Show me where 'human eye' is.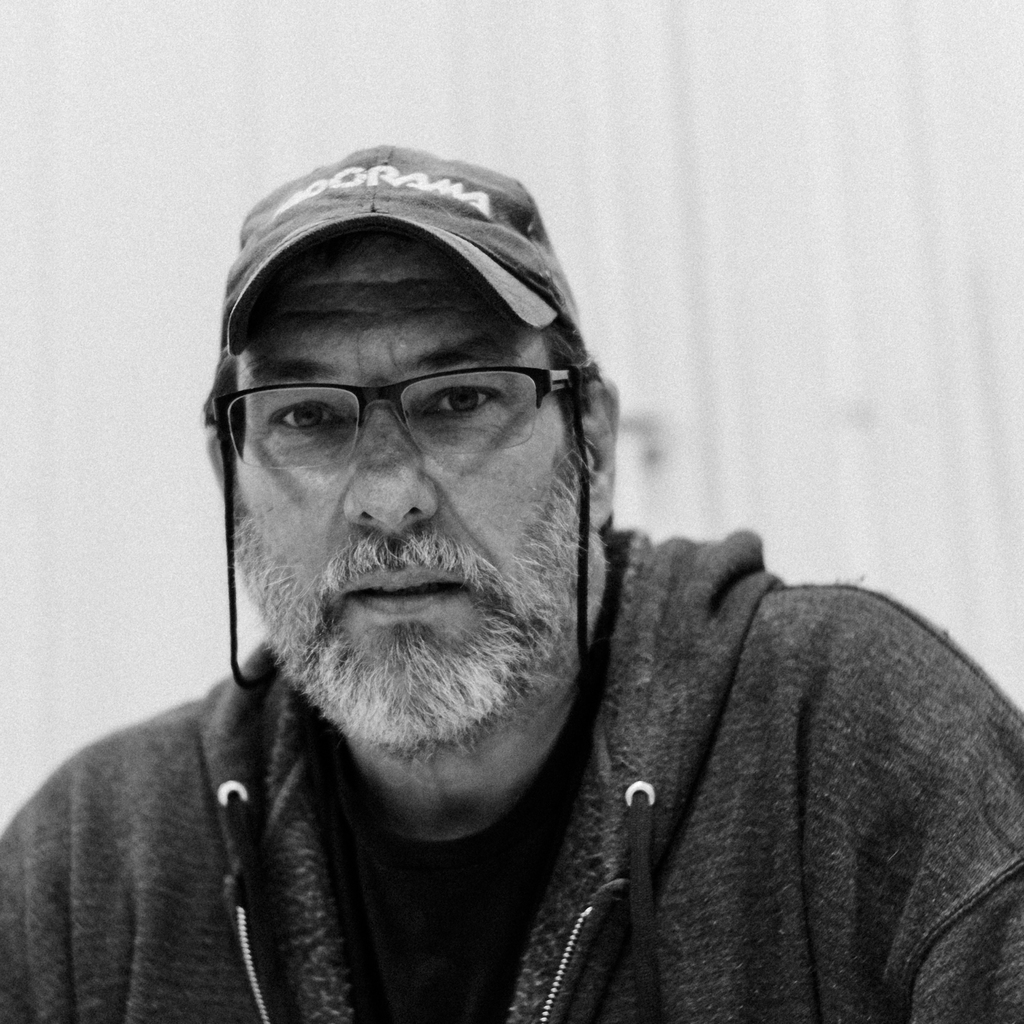
'human eye' is at bbox=[419, 386, 500, 413].
